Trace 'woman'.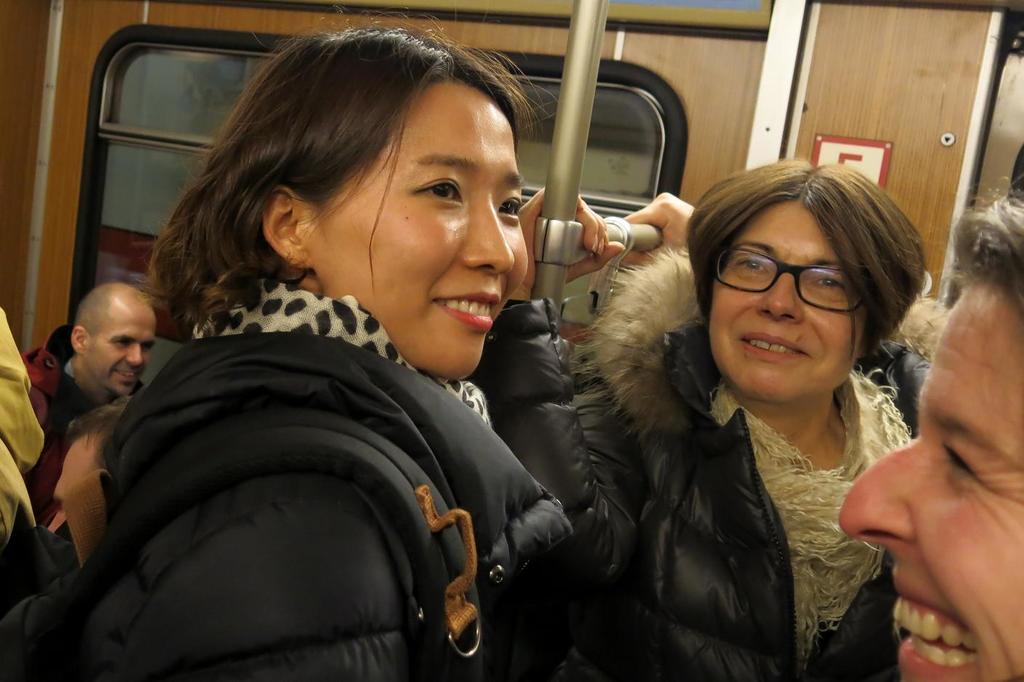
Traced to {"x1": 551, "y1": 139, "x2": 966, "y2": 674}.
